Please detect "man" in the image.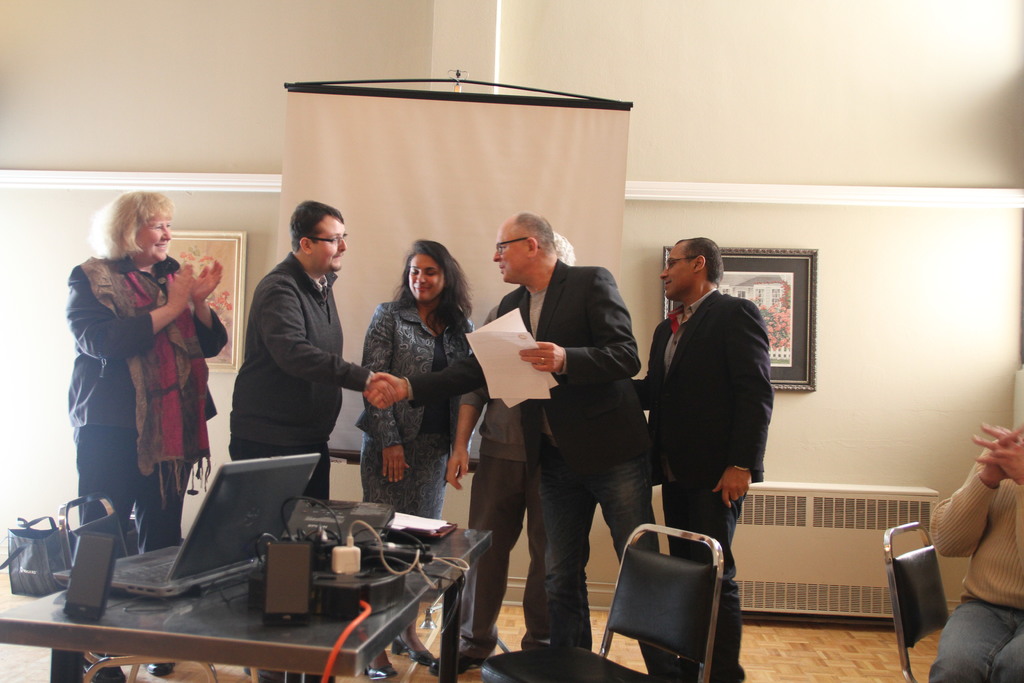
<bbox>215, 194, 381, 493</bbox>.
